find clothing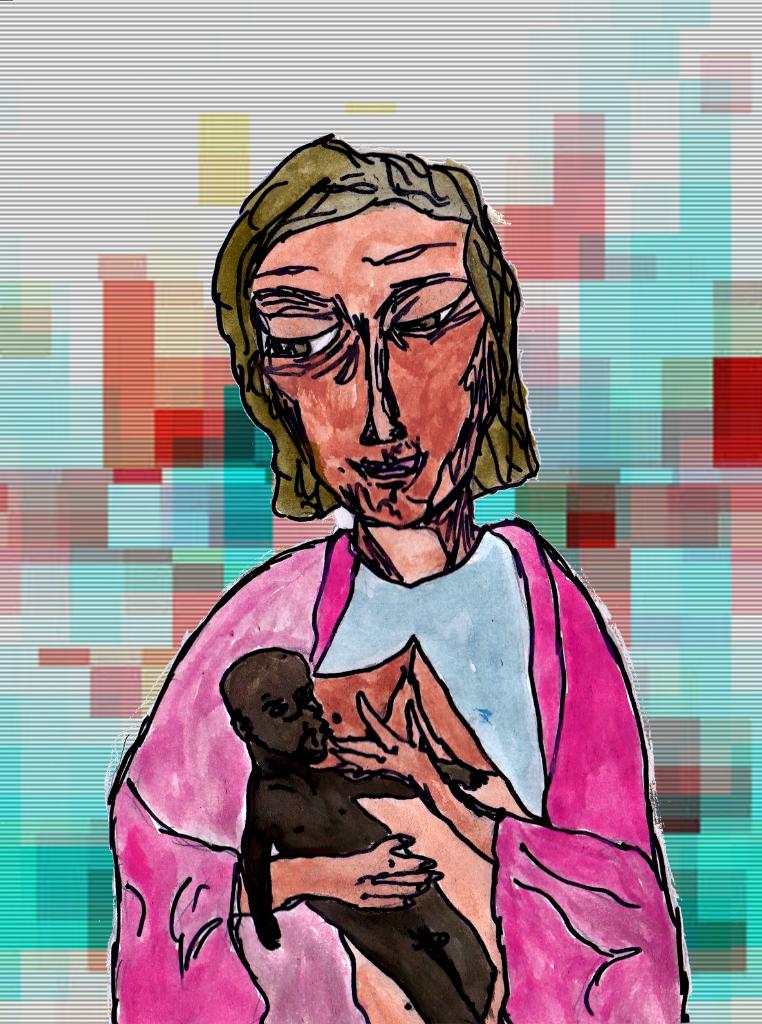
x1=242 y1=757 x2=505 y2=1023
